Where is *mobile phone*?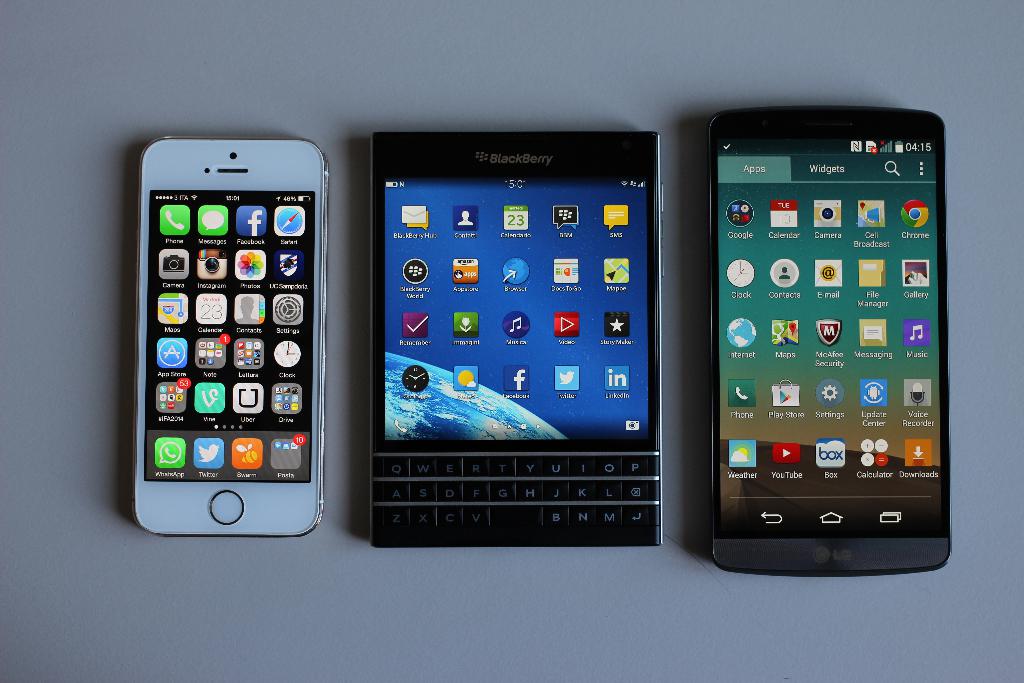
{"x1": 696, "y1": 106, "x2": 970, "y2": 592}.
